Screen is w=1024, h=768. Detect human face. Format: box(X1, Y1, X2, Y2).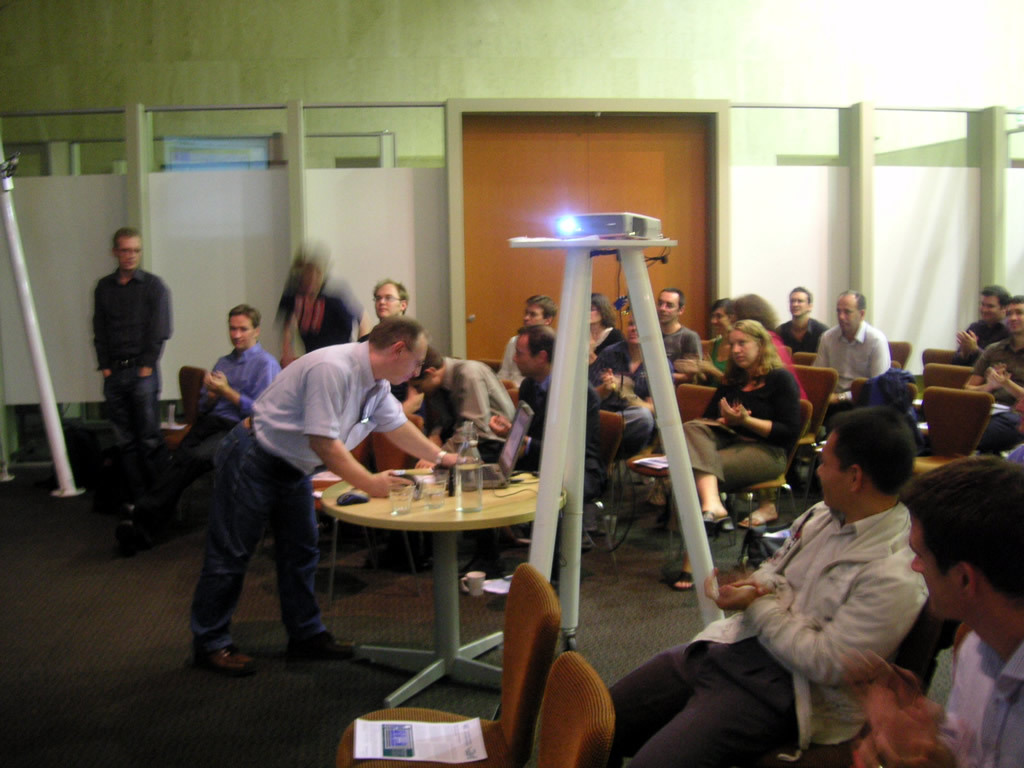
box(711, 314, 733, 330).
